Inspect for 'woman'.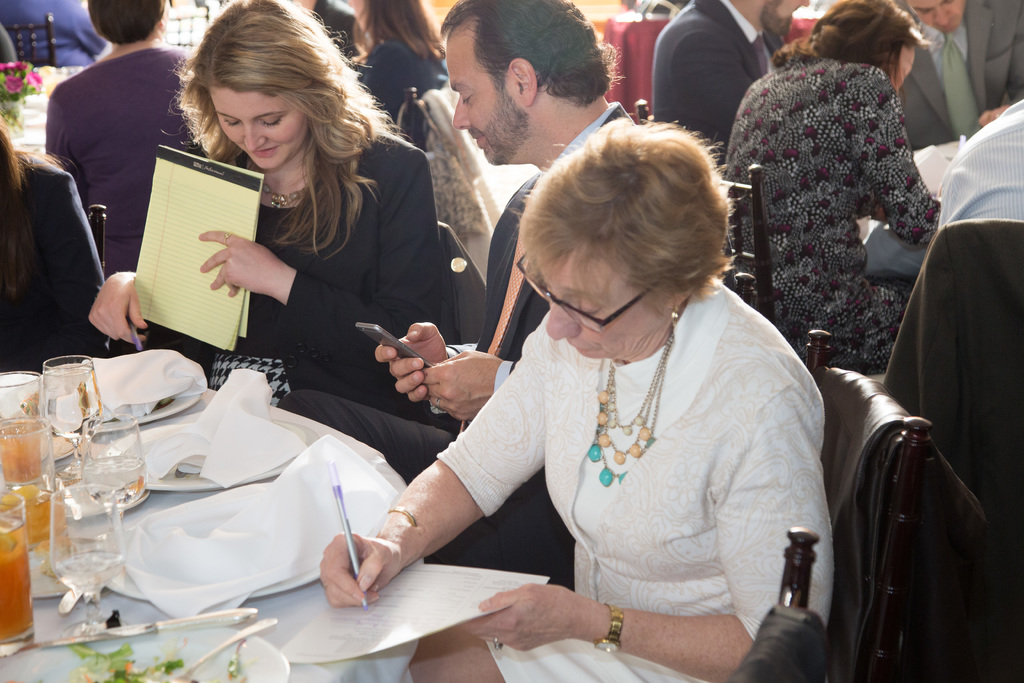
Inspection: left=346, top=0, right=454, bottom=157.
